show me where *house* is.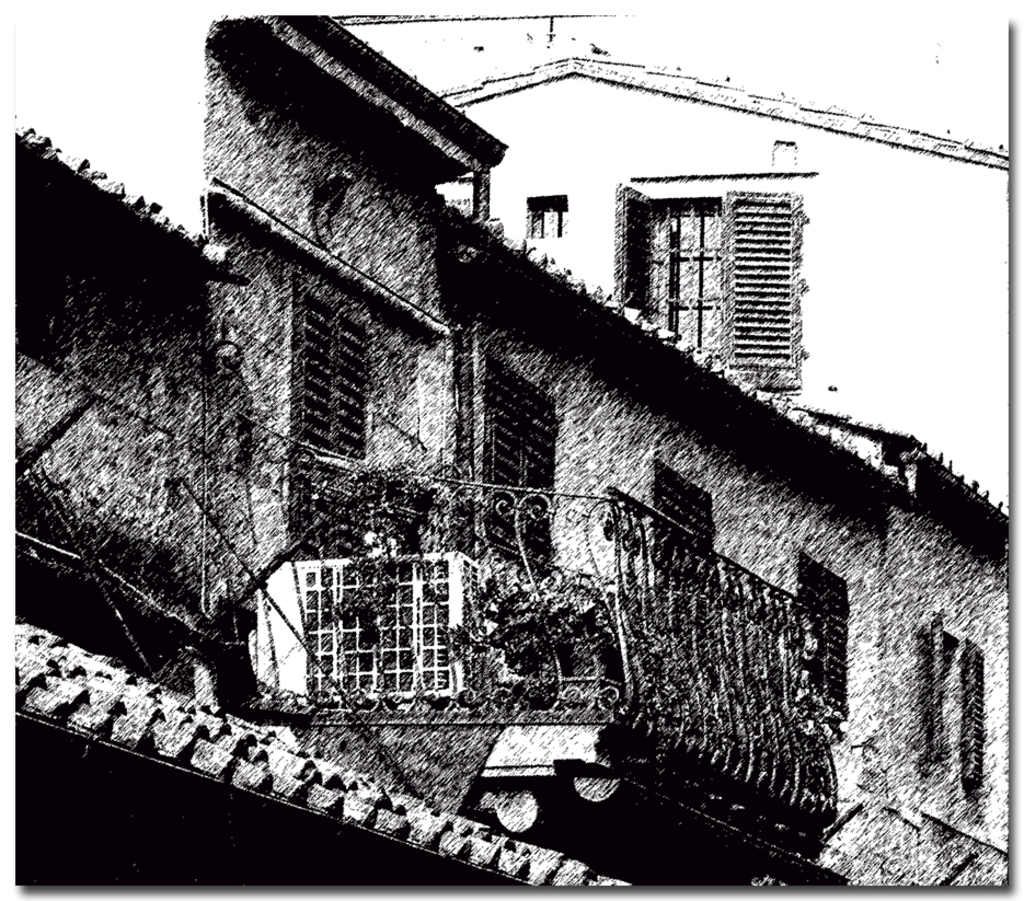
*house* is at pyautogui.locateOnScreen(0, 0, 1023, 900).
